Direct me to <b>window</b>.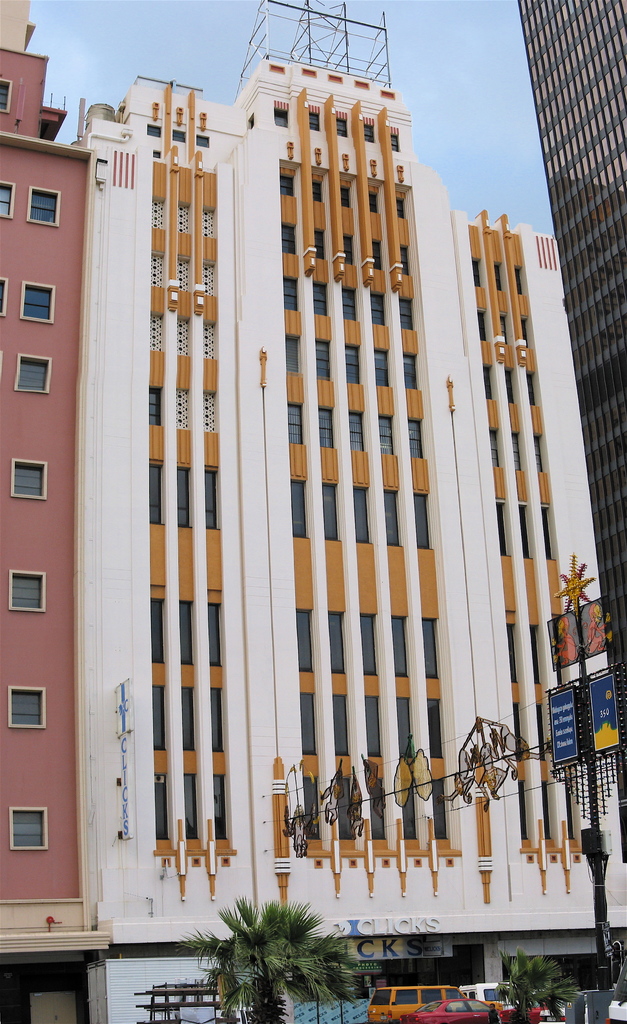
Direction: 285,400,302,442.
